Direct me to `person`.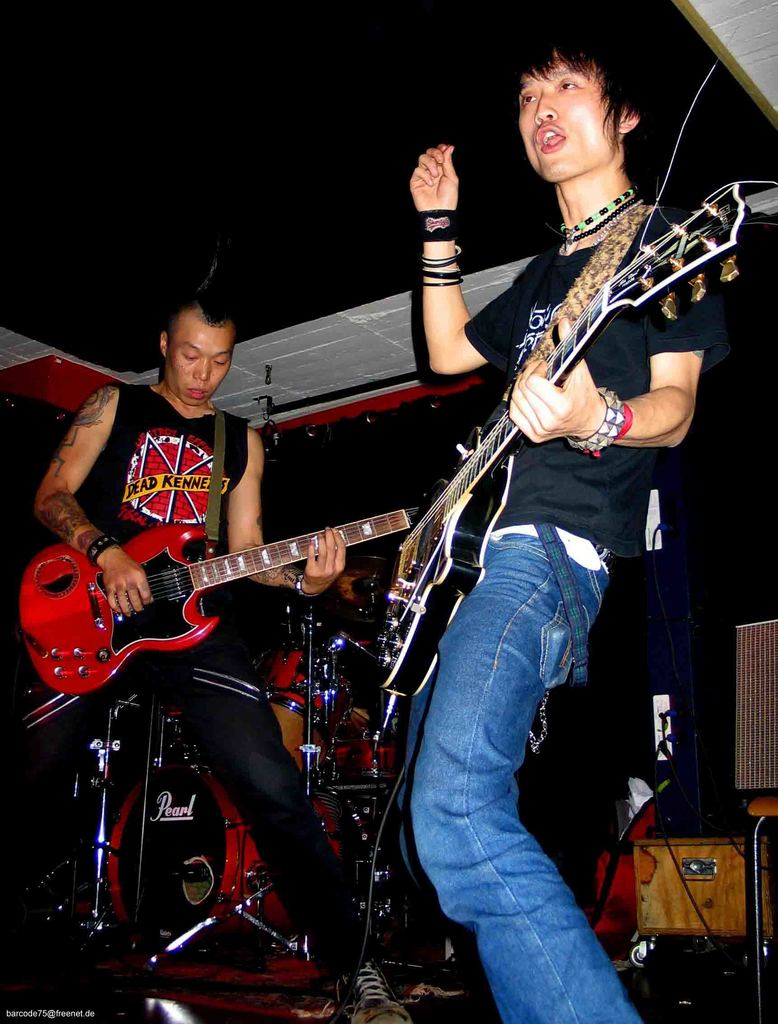
Direction: [357,4,684,1023].
